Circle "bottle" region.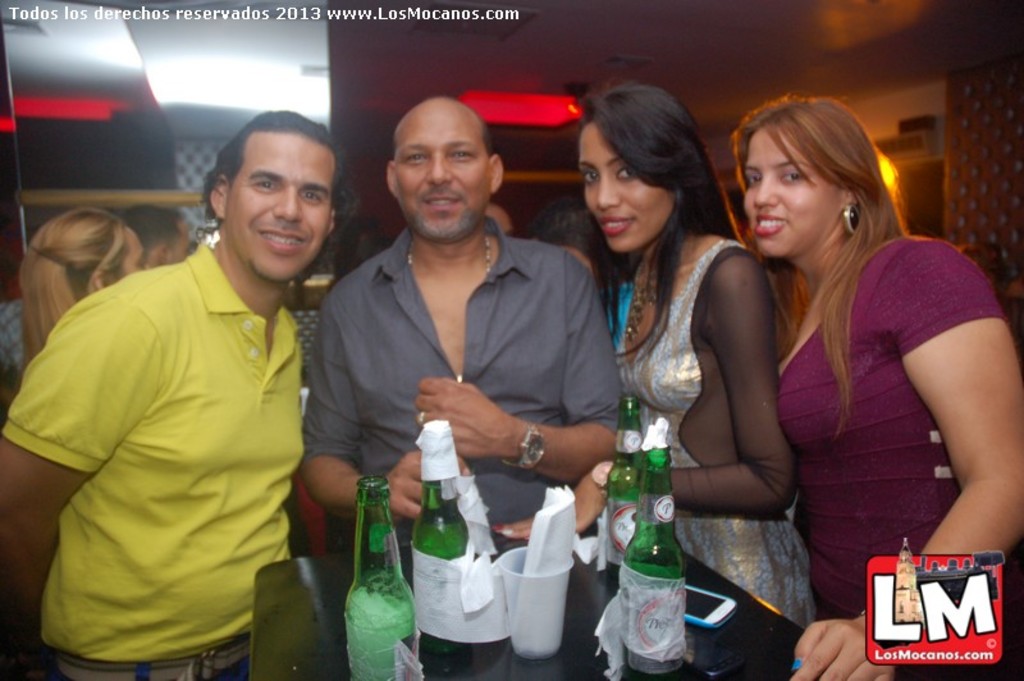
Region: <box>404,416,471,661</box>.
